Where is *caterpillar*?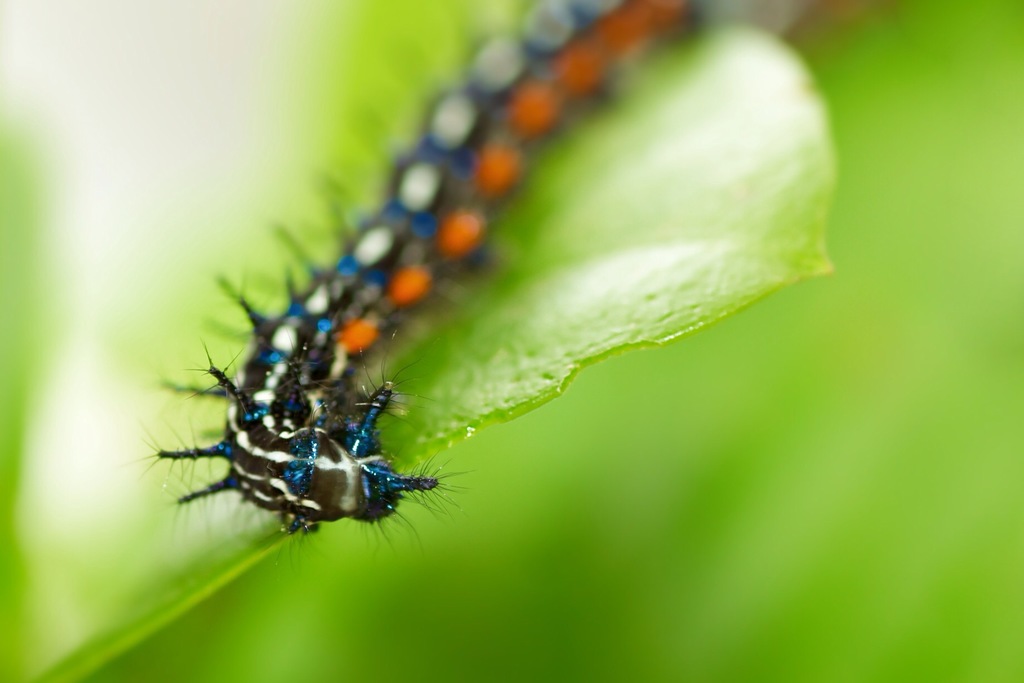
{"left": 121, "top": 1, "right": 697, "bottom": 568}.
